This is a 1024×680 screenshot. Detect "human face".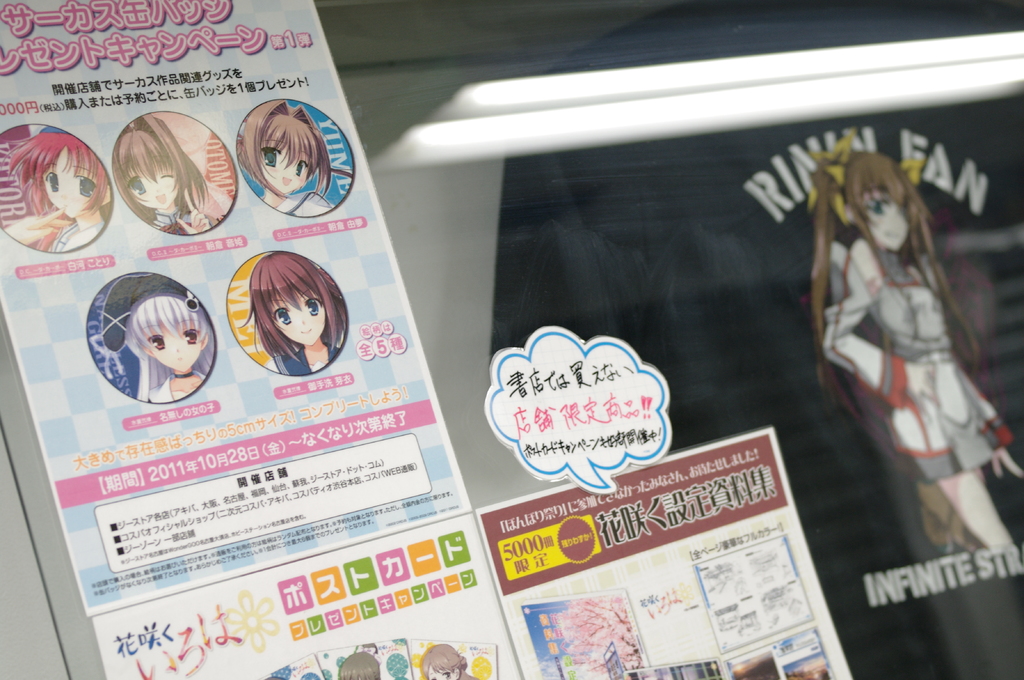
[left=857, top=187, right=916, bottom=251].
